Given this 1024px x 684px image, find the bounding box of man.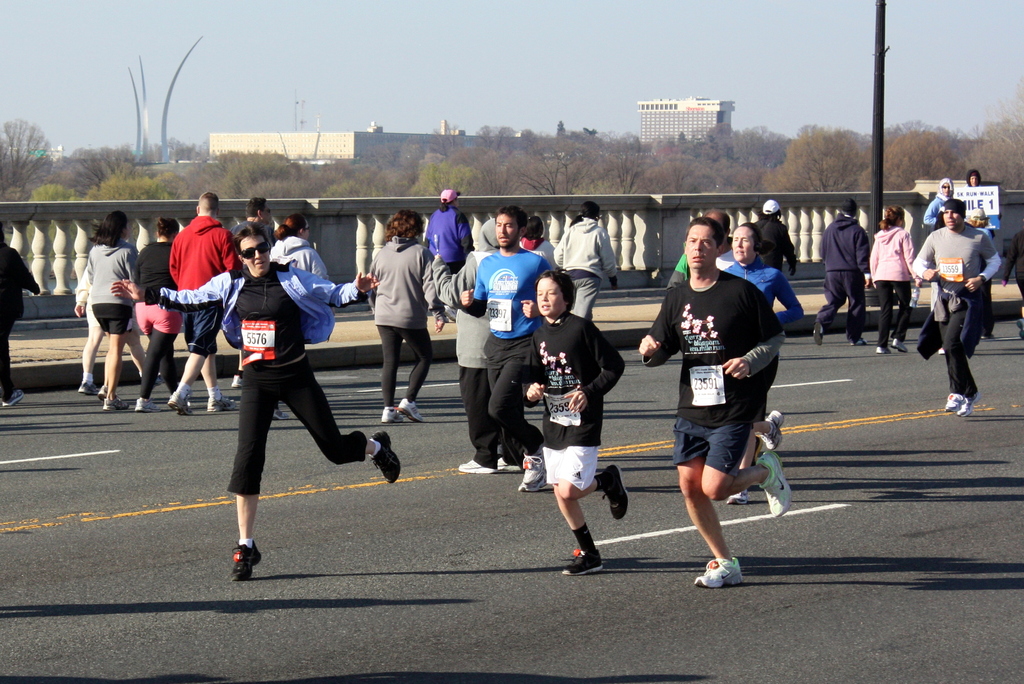
(915,194,1000,413).
